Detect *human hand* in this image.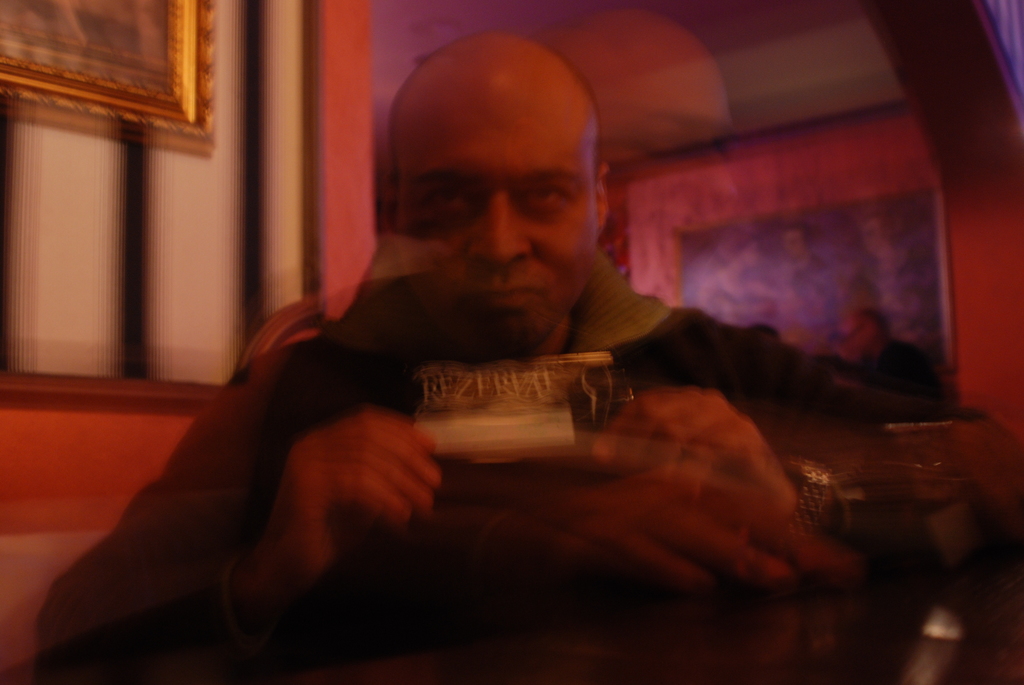
Detection: bbox=[246, 389, 454, 585].
